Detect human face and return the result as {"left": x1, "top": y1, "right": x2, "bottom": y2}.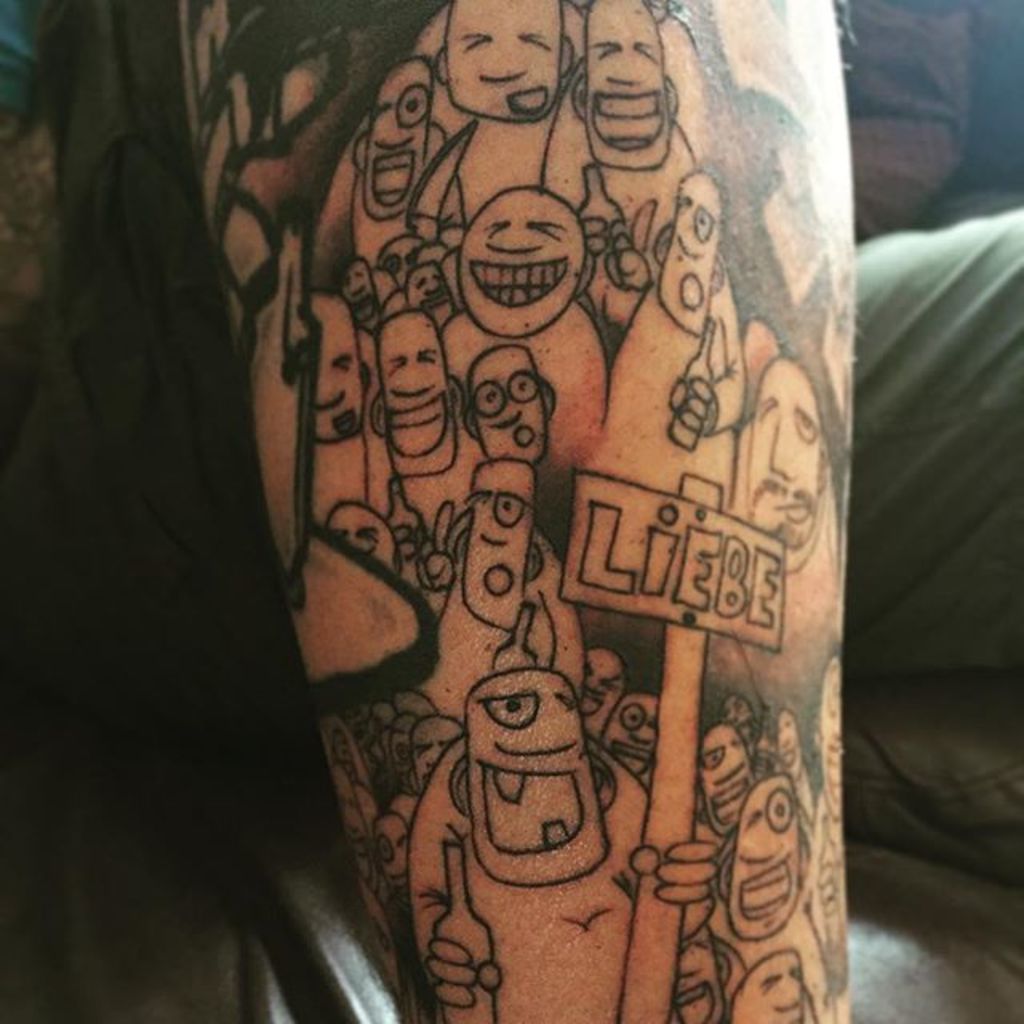
{"left": 578, "top": 5, "right": 662, "bottom": 173}.
